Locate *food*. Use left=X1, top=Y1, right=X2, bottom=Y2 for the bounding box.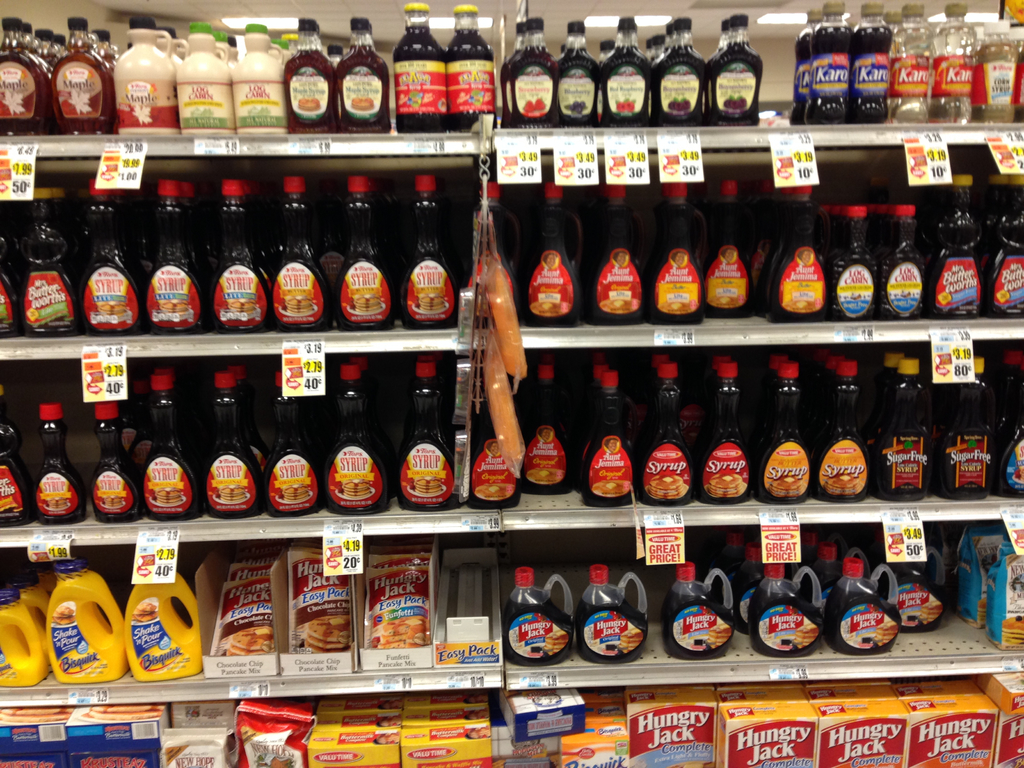
left=919, top=598, right=941, bottom=625.
